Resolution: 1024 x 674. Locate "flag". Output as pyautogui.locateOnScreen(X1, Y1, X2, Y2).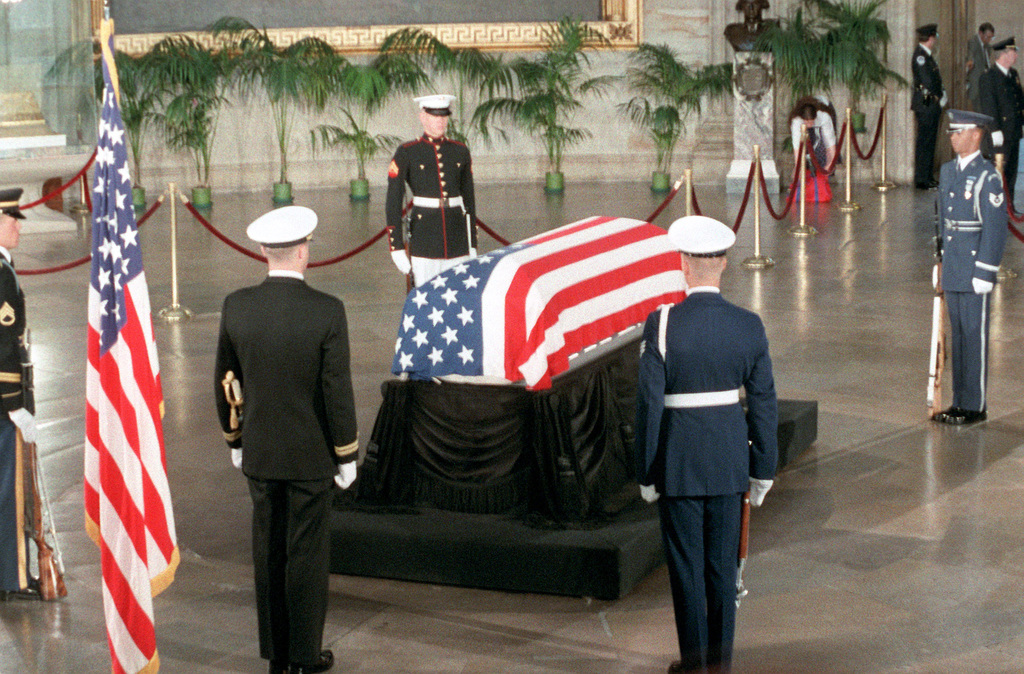
pyautogui.locateOnScreen(61, 89, 172, 673).
